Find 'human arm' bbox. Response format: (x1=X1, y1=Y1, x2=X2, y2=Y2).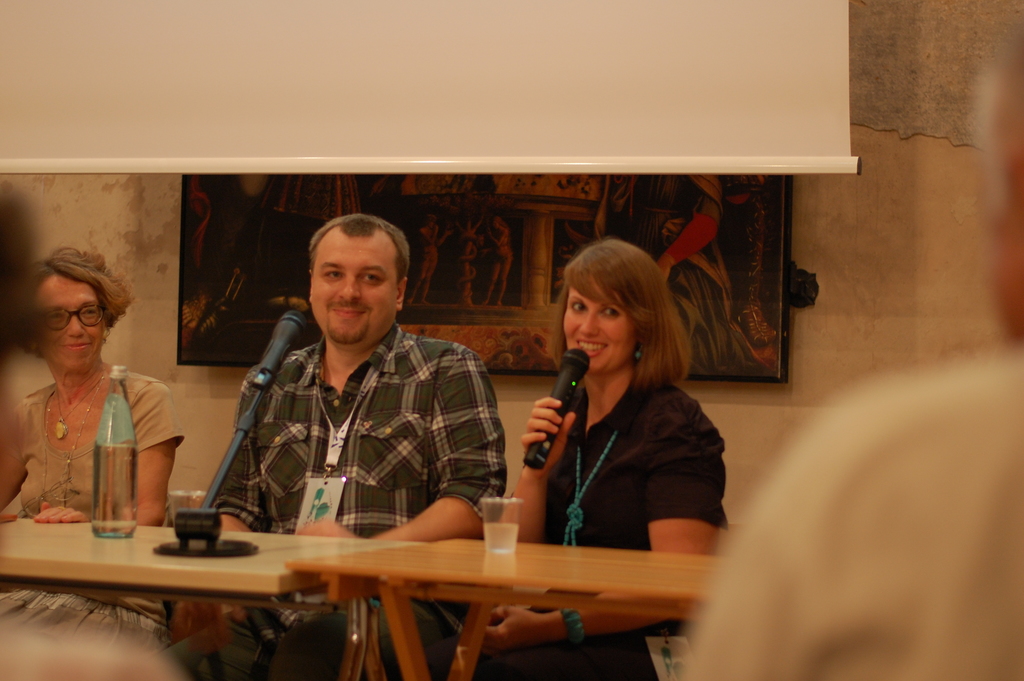
(x1=203, y1=363, x2=266, y2=536).
